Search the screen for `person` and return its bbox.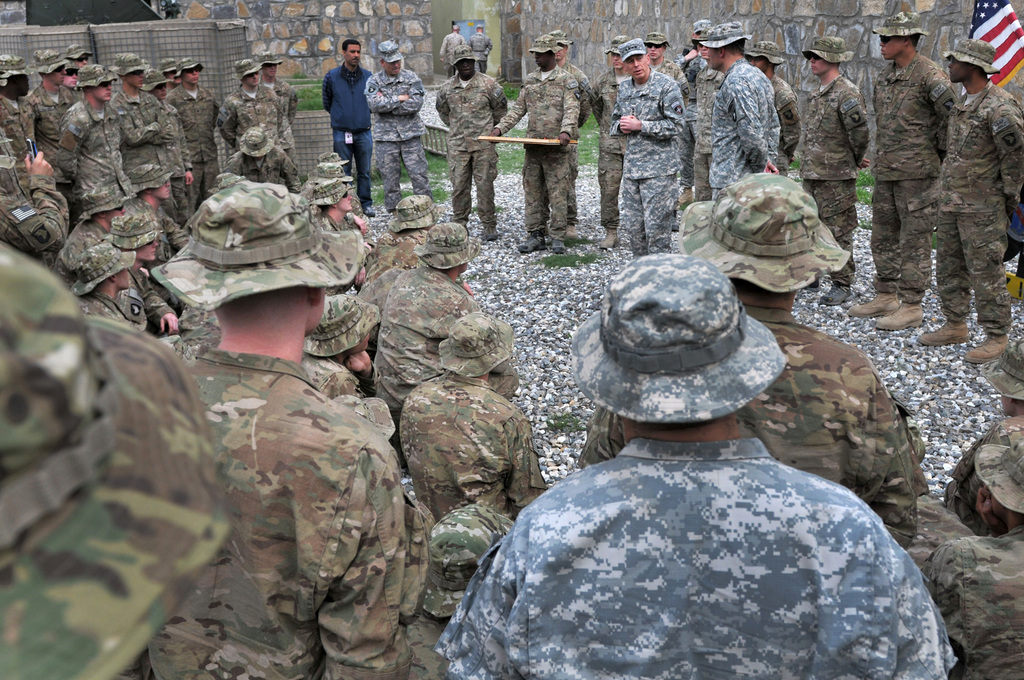
Found: (842,11,958,332).
